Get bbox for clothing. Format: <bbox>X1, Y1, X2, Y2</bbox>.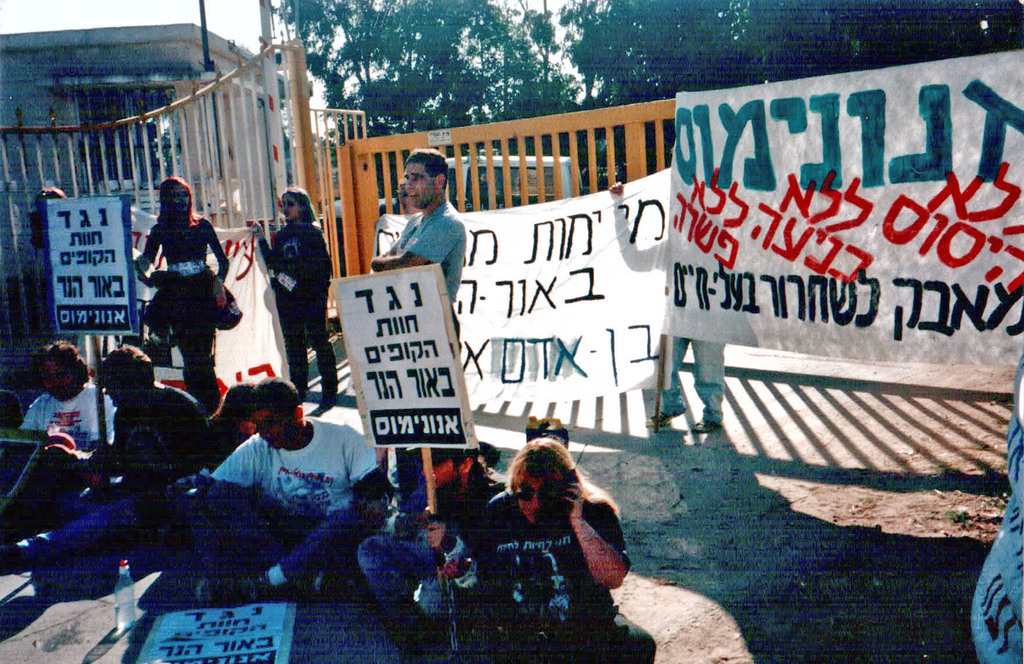
<bbox>134, 219, 232, 412</bbox>.
